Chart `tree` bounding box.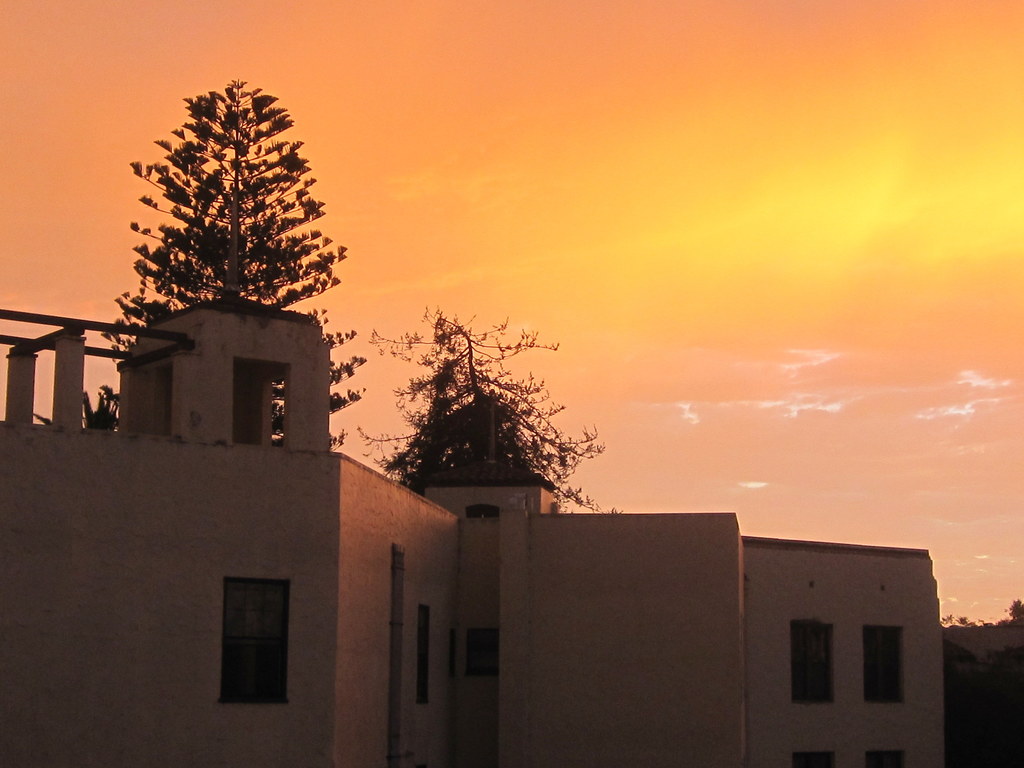
Charted: rect(1005, 598, 1023, 621).
